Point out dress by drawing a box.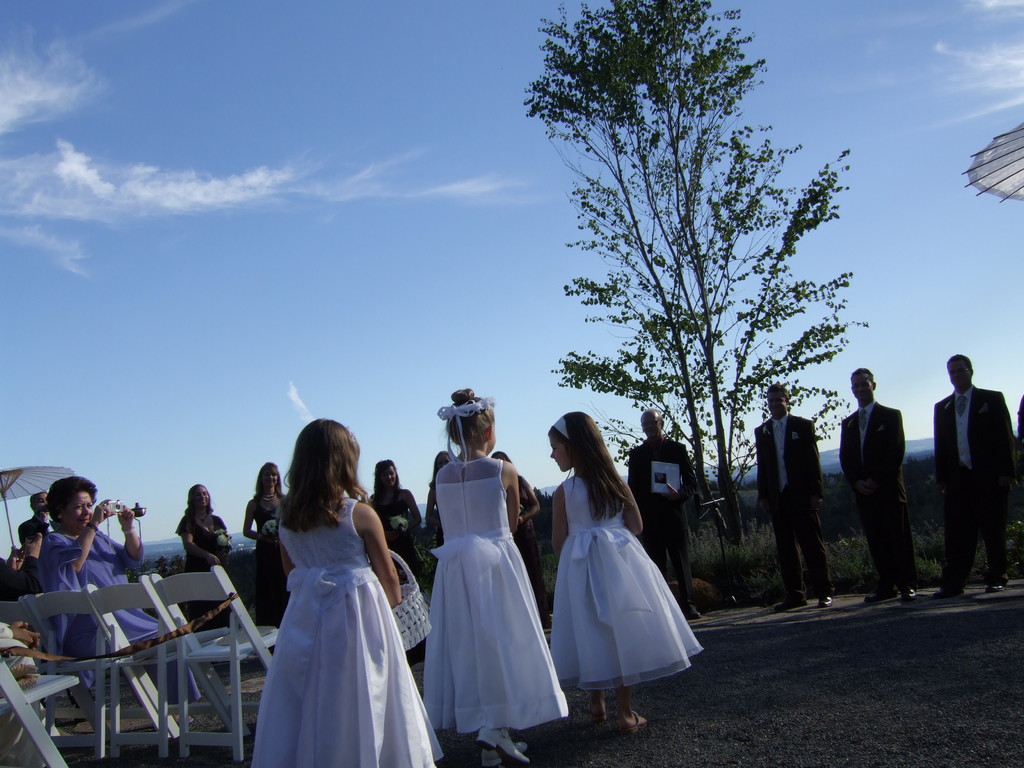
locate(29, 525, 194, 696).
